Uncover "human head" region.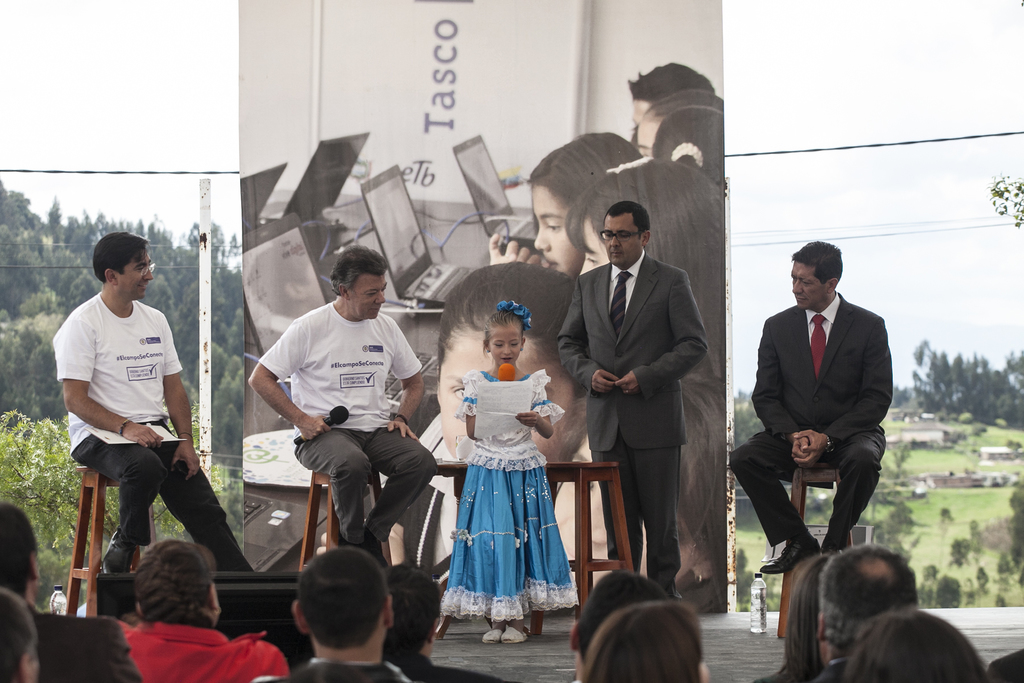
Uncovered: 794, 239, 852, 311.
